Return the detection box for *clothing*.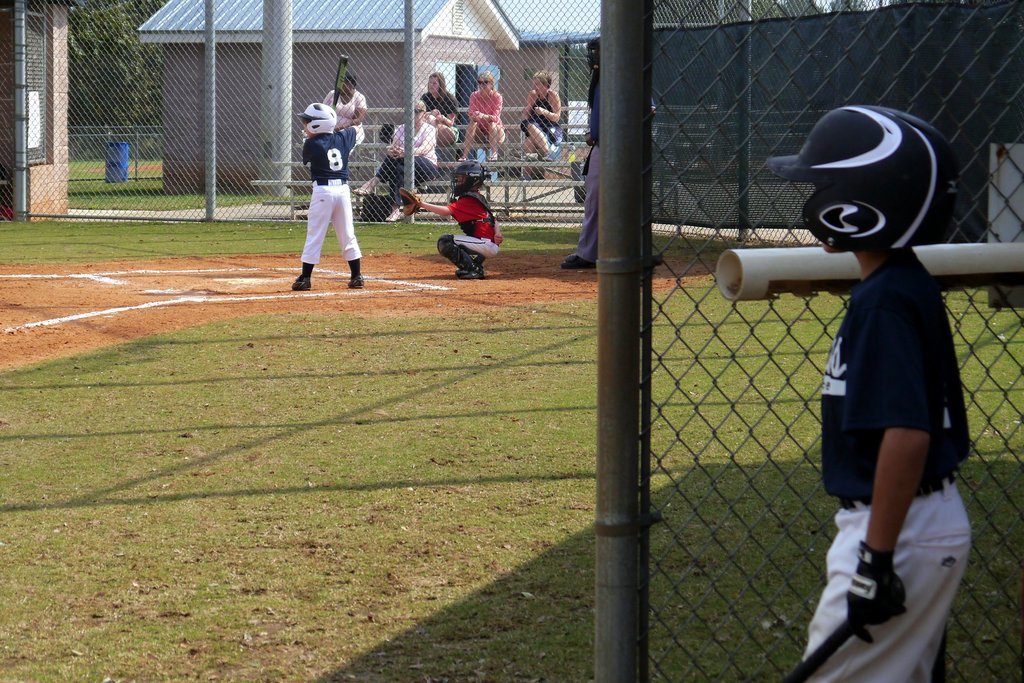
[left=799, top=208, right=985, bottom=600].
